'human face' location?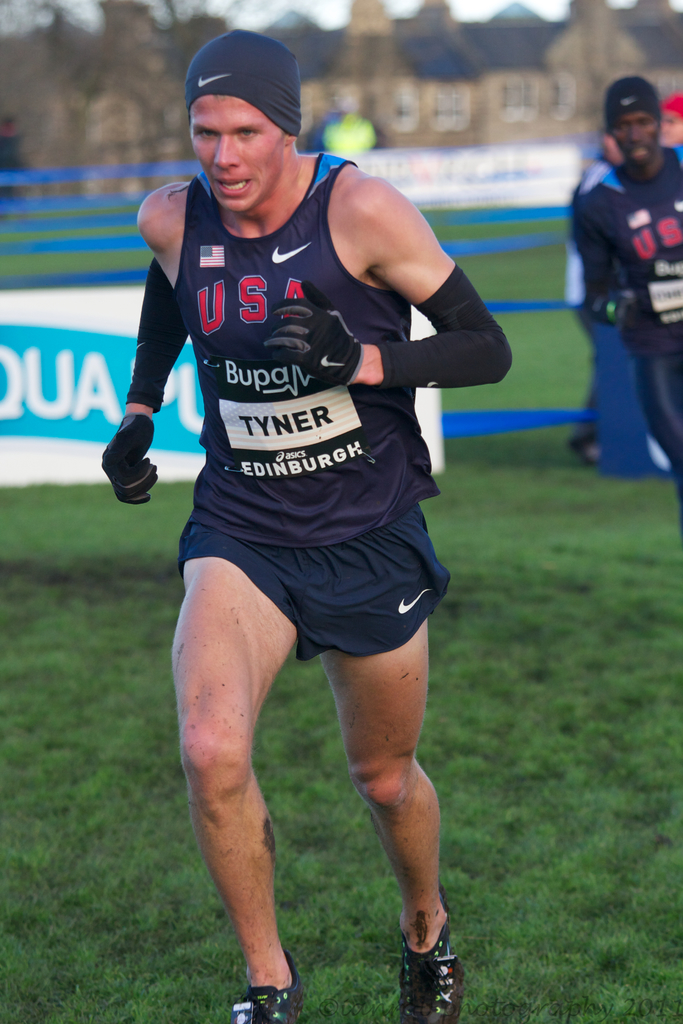
(189,97,280,212)
